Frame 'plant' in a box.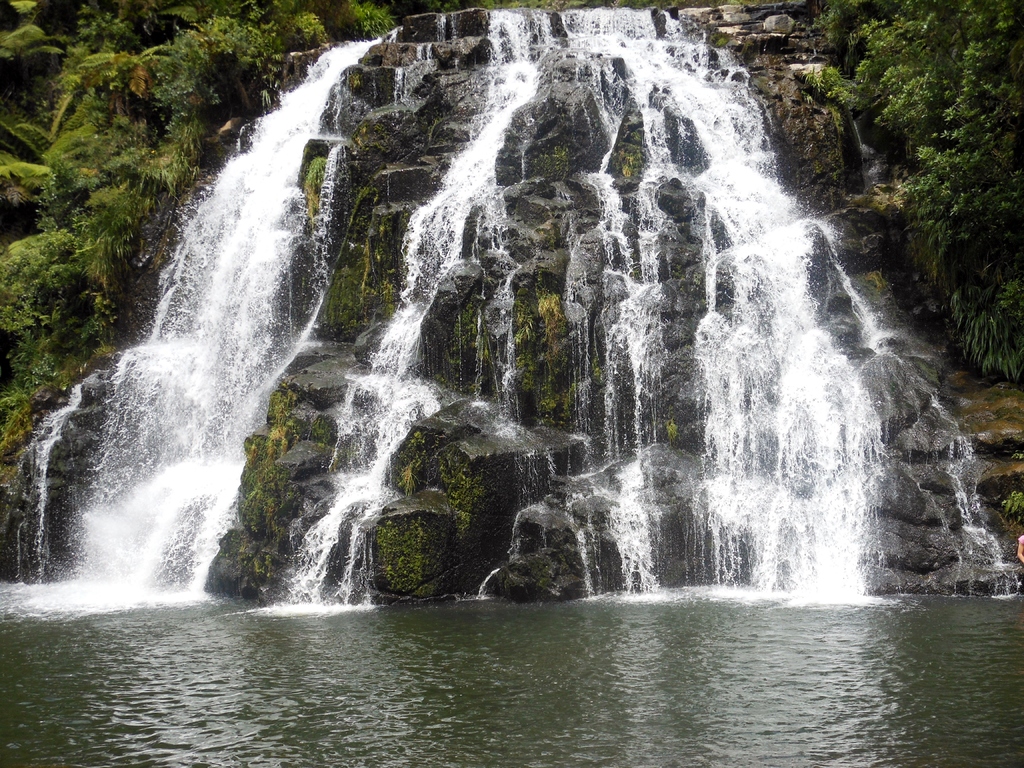
detection(533, 385, 568, 420).
